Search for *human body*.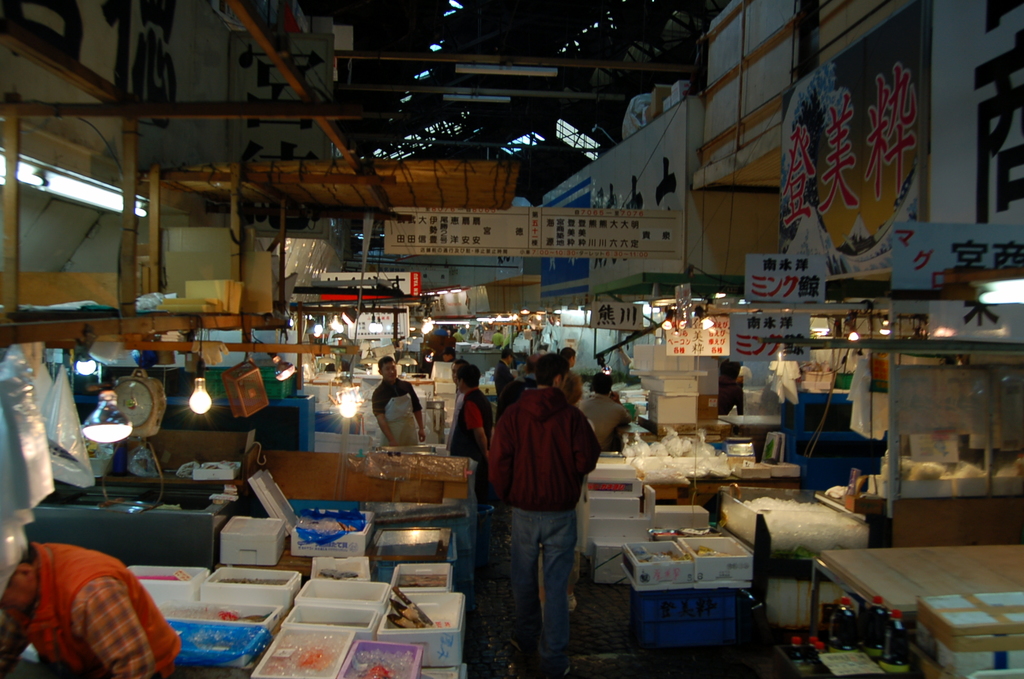
Found at crop(440, 358, 492, 594).
